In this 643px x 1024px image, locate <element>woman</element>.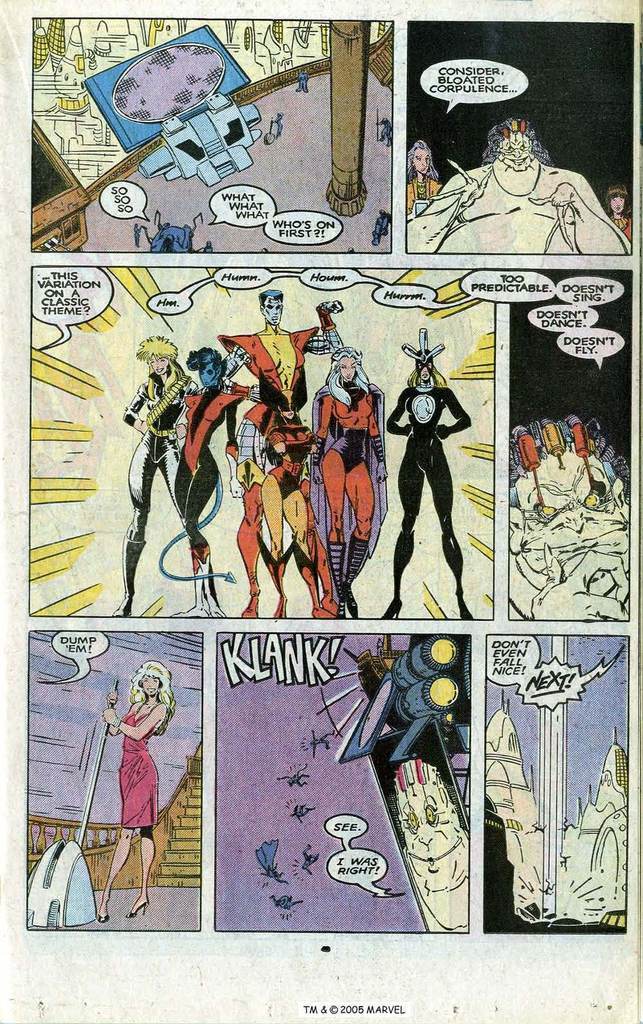
Bounding box: left=168, top=346, right=241, bottom=616.
